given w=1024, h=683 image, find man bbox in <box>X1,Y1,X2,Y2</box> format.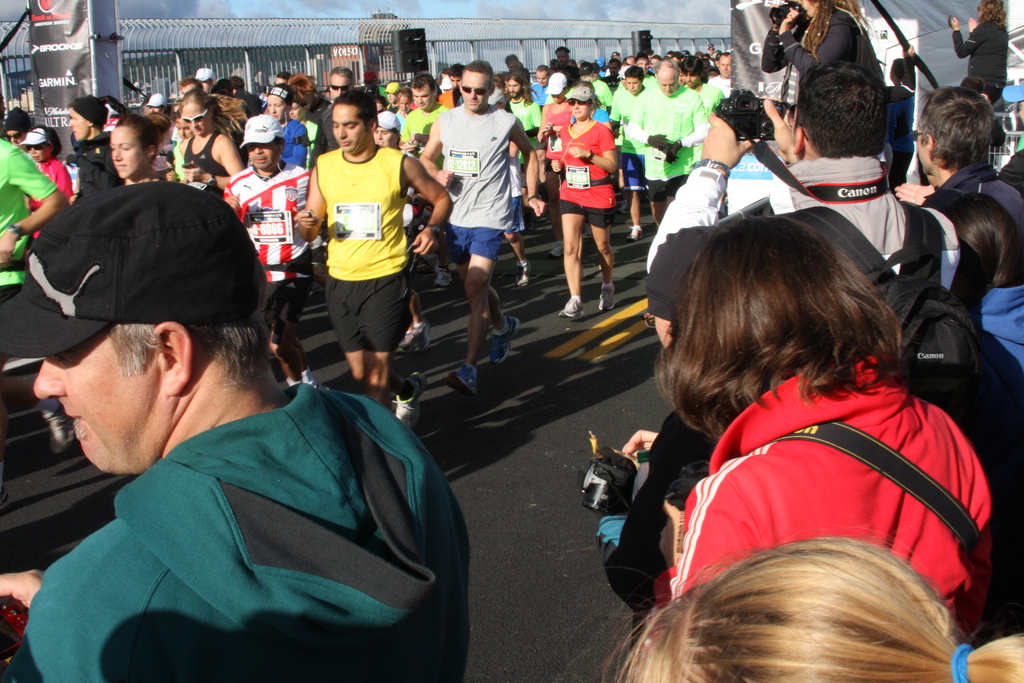
<box>417,58,548,393</box>.
